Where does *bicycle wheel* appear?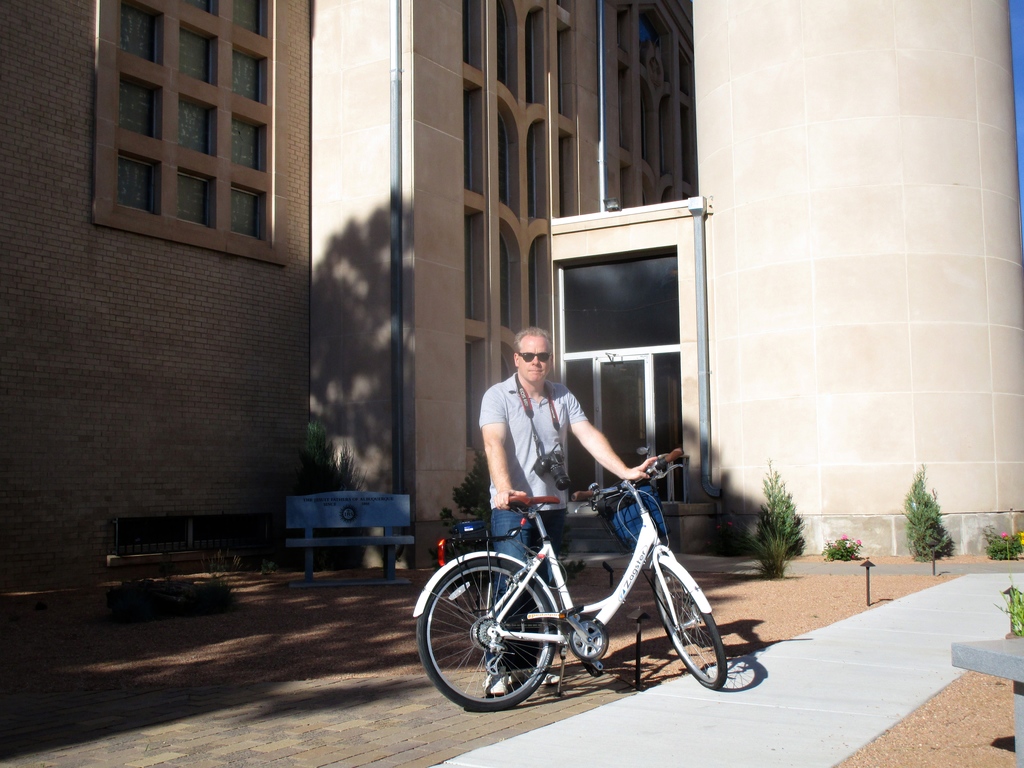
Appears at rect(414, 556, 558, 712).
